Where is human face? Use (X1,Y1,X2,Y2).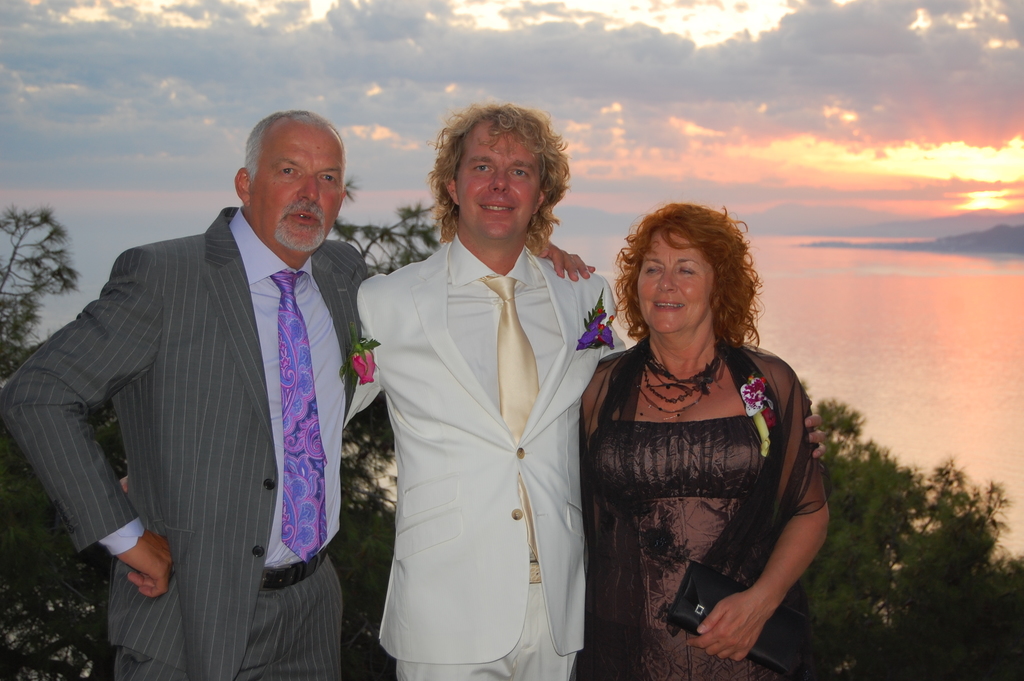
(249,126,345,255).
